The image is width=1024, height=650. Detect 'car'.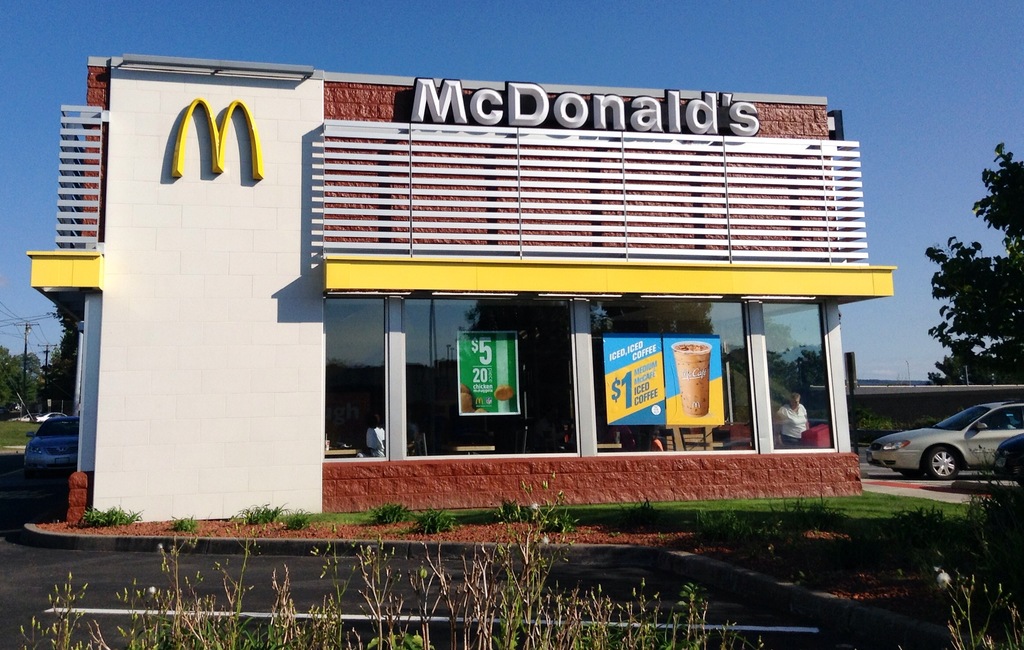
Detection: 25:414:80:471.
